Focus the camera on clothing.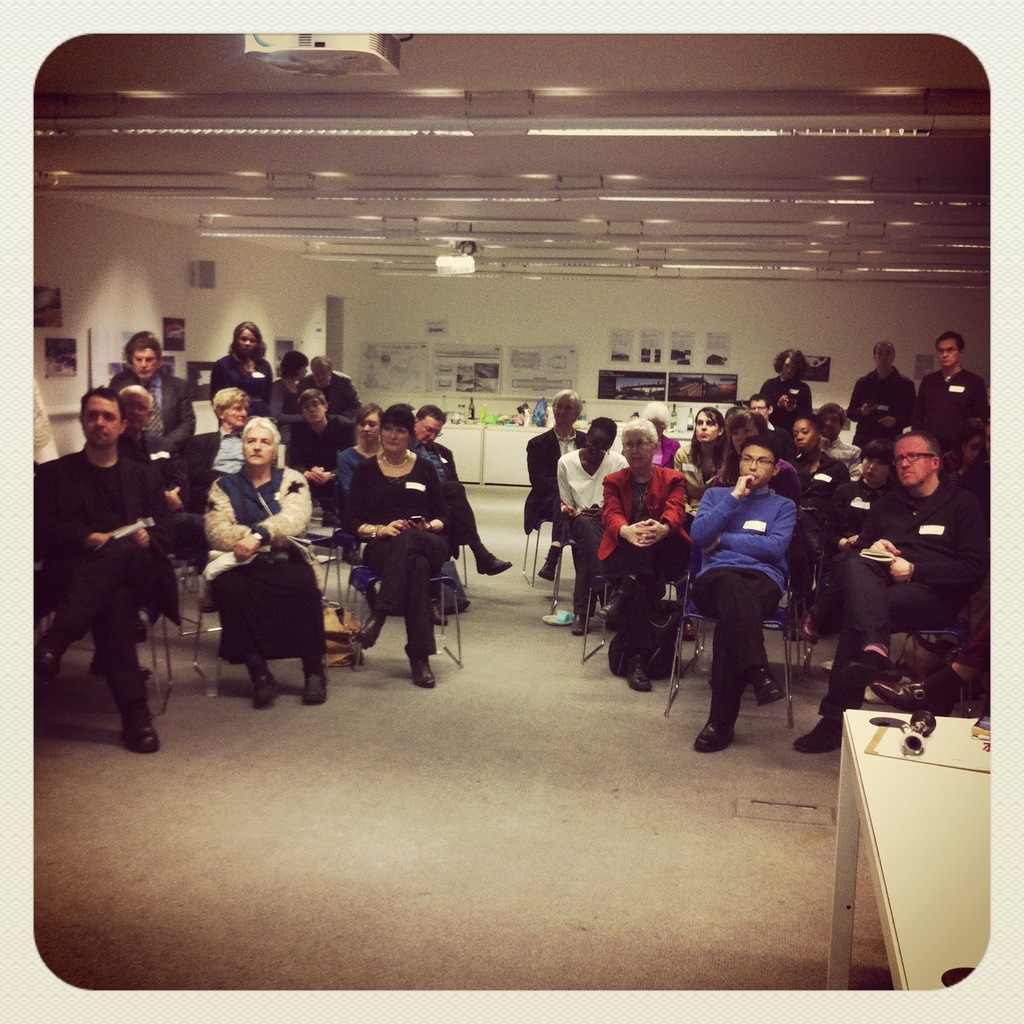
Focus region: select_region(34, 445, 186, 721).
